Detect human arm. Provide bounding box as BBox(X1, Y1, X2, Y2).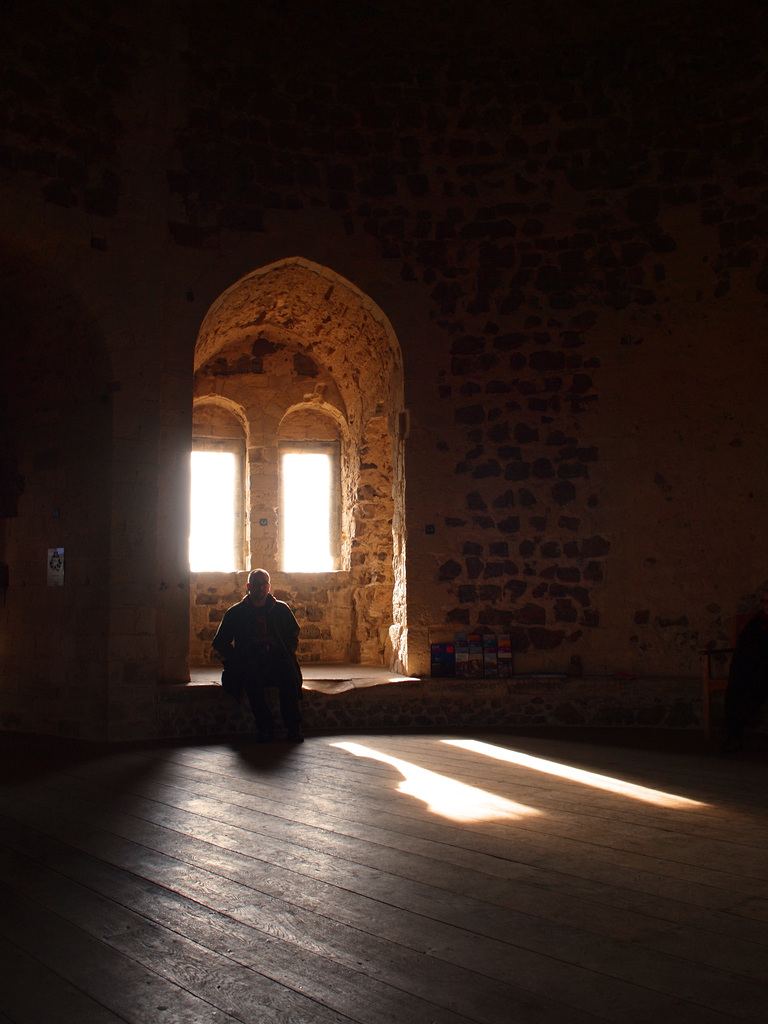
BBox(211, 627, 225, 659).
